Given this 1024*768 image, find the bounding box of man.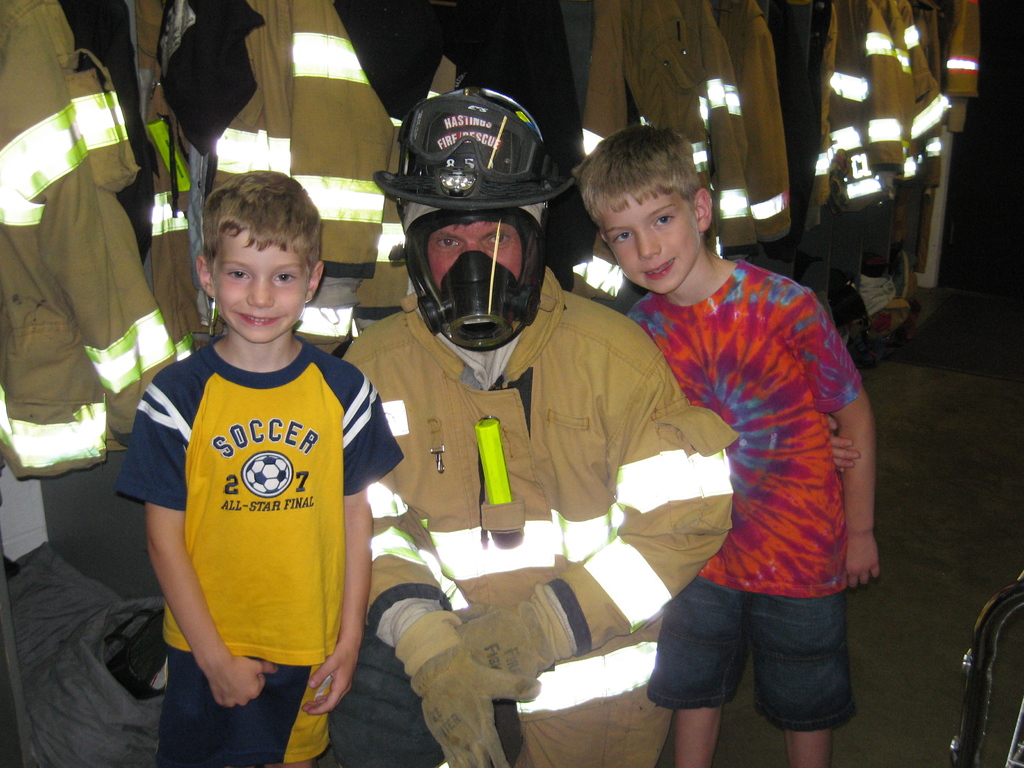
region(325, 109, 742, 746).
